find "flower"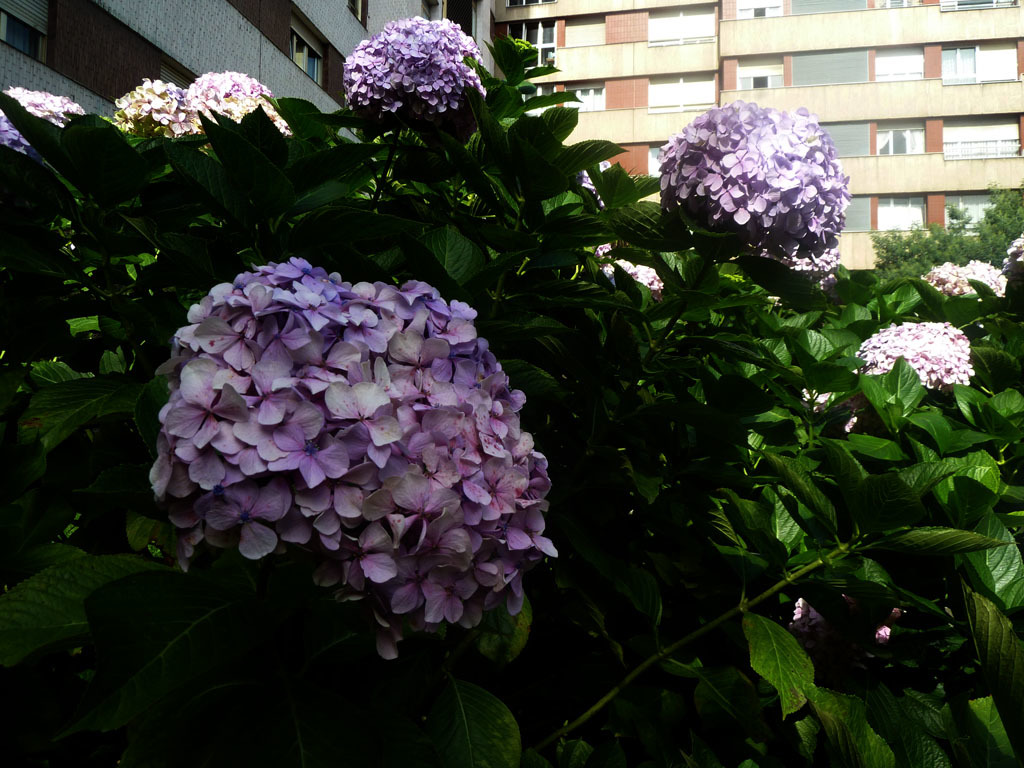
box(0, 85, 86, 145)
